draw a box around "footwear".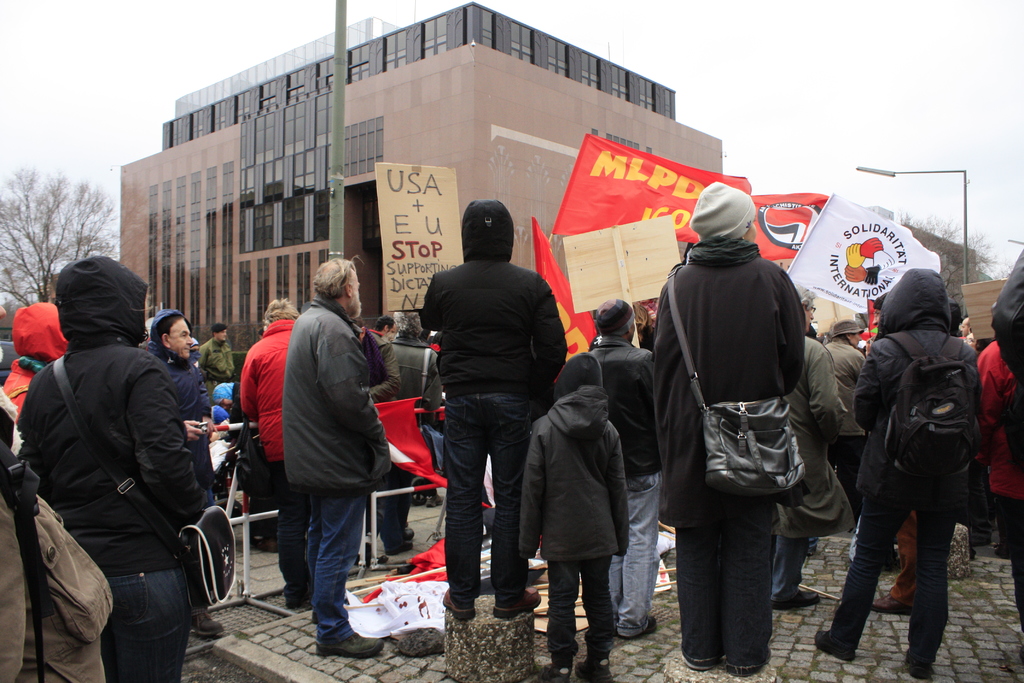
<box>871,593,913,617</box>.
